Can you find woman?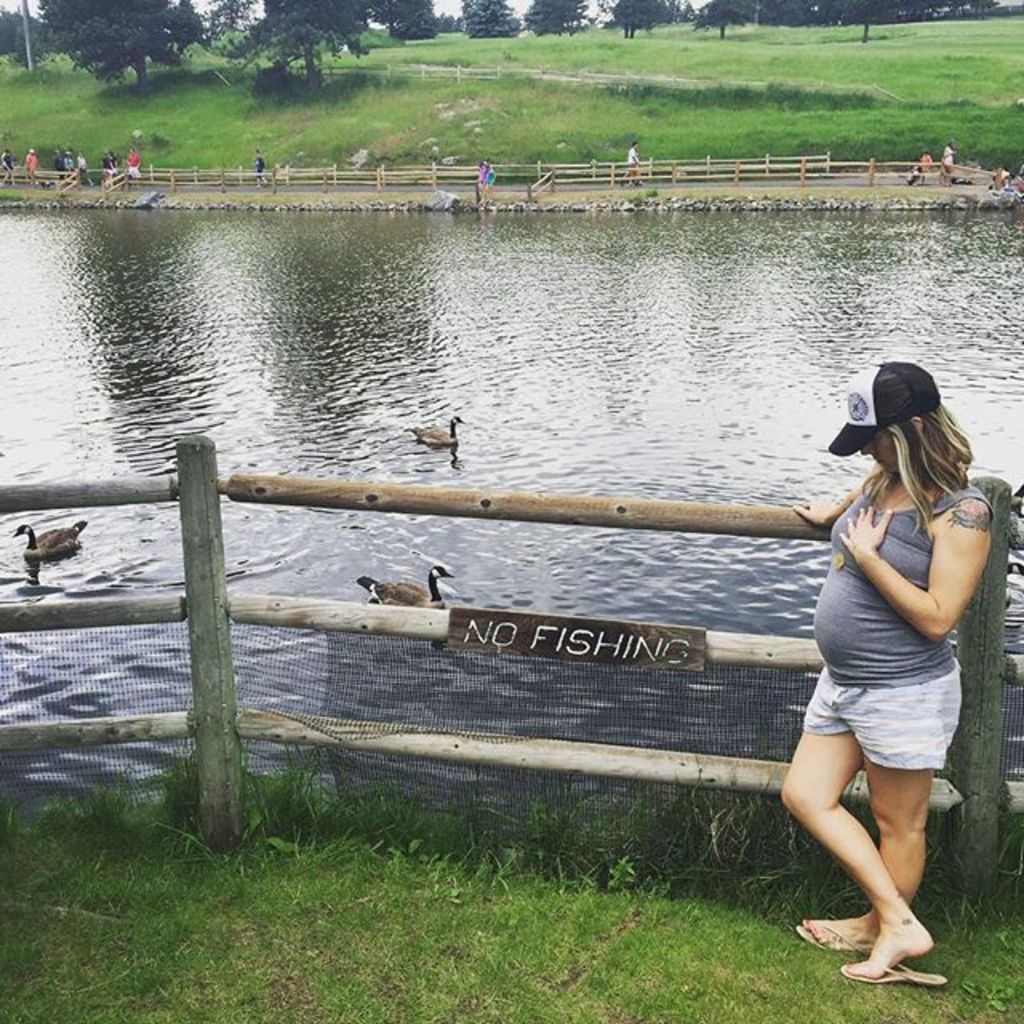
Yes, bounding box: 774:344:998:1006.
